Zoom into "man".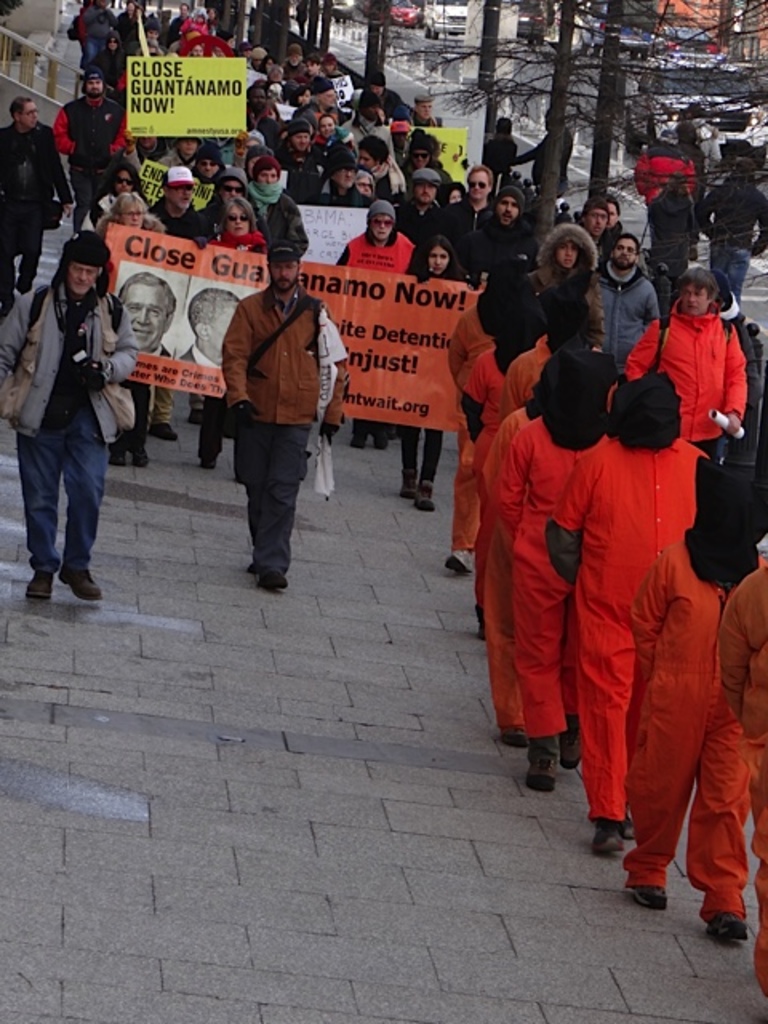
Zoom target: (698,160,766,301).
